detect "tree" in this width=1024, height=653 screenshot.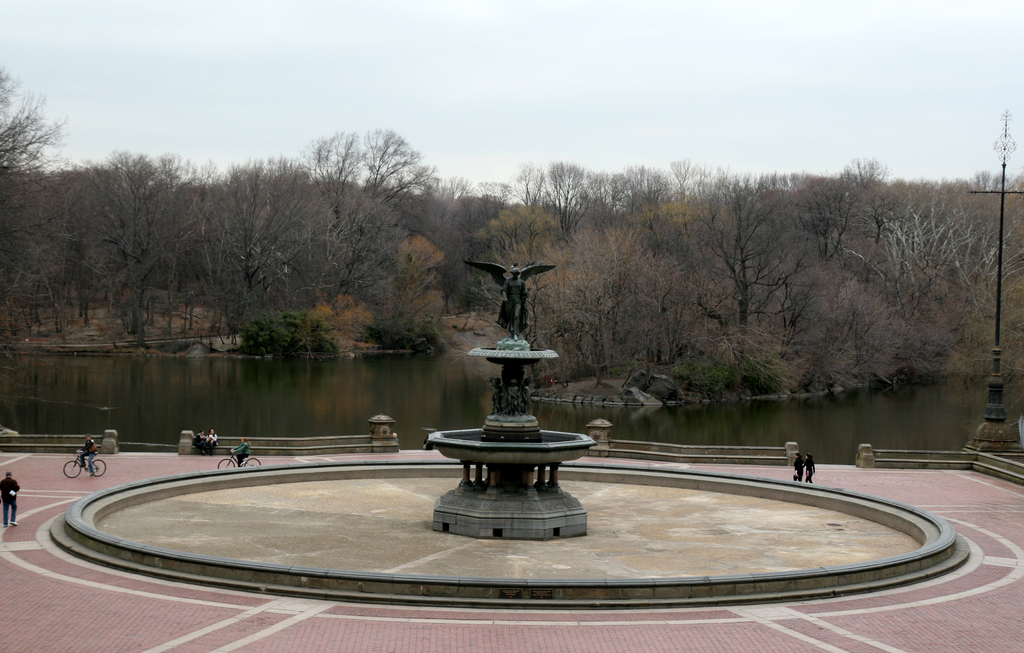
Detection: 434,172,516,298.
